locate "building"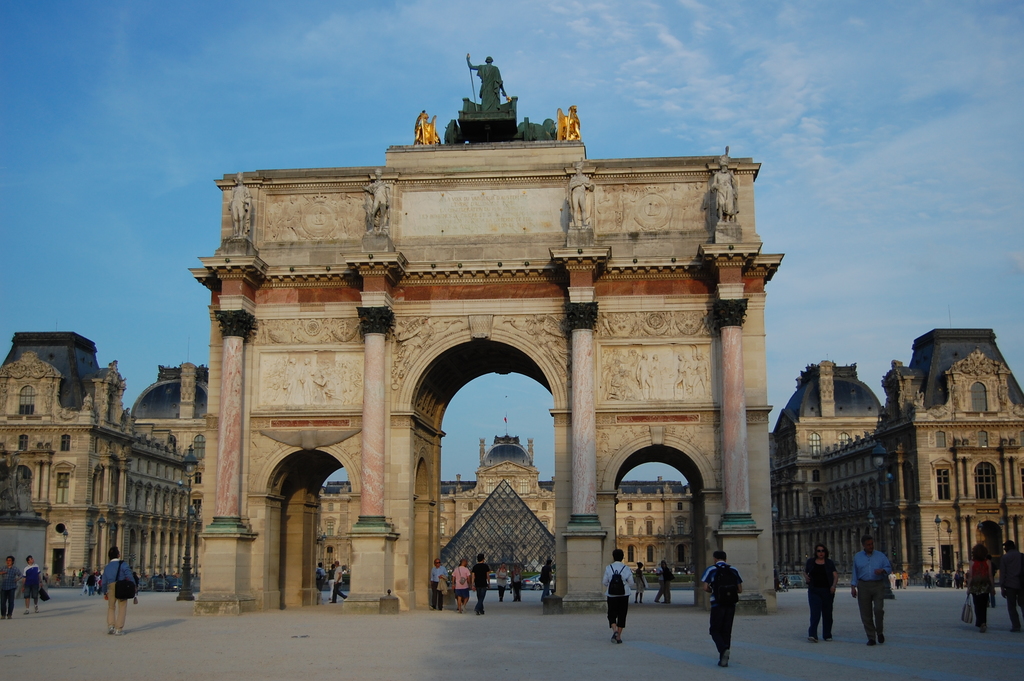
[left=0, top=326, right=211, bottom=595]
